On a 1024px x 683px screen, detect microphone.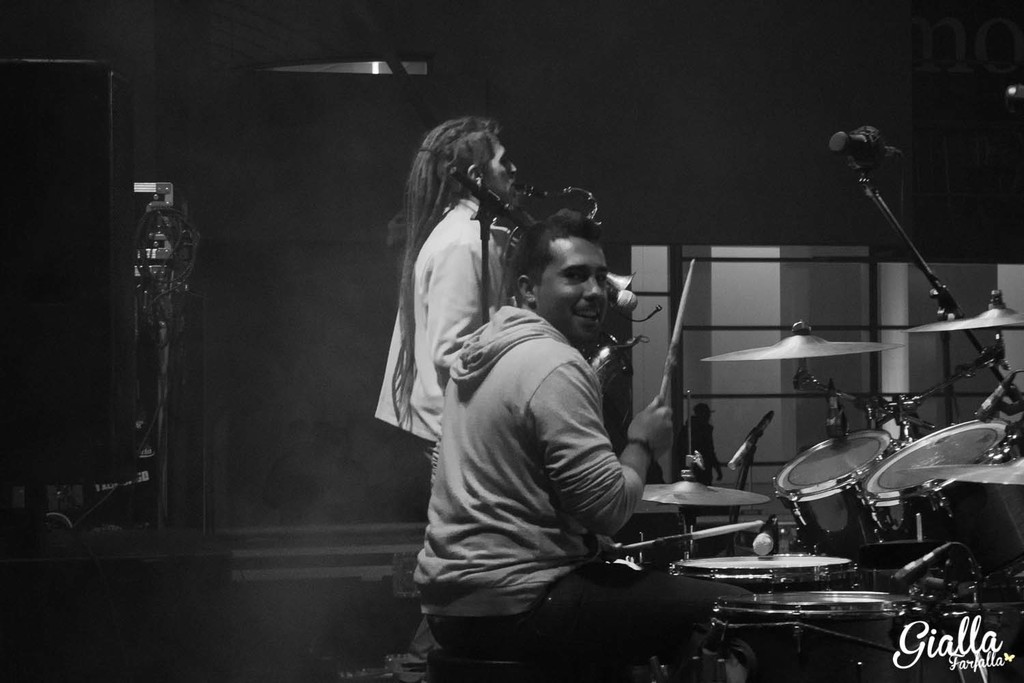
{"left": 976, "top": 372, "right": 1023, "bottom": 421}.
